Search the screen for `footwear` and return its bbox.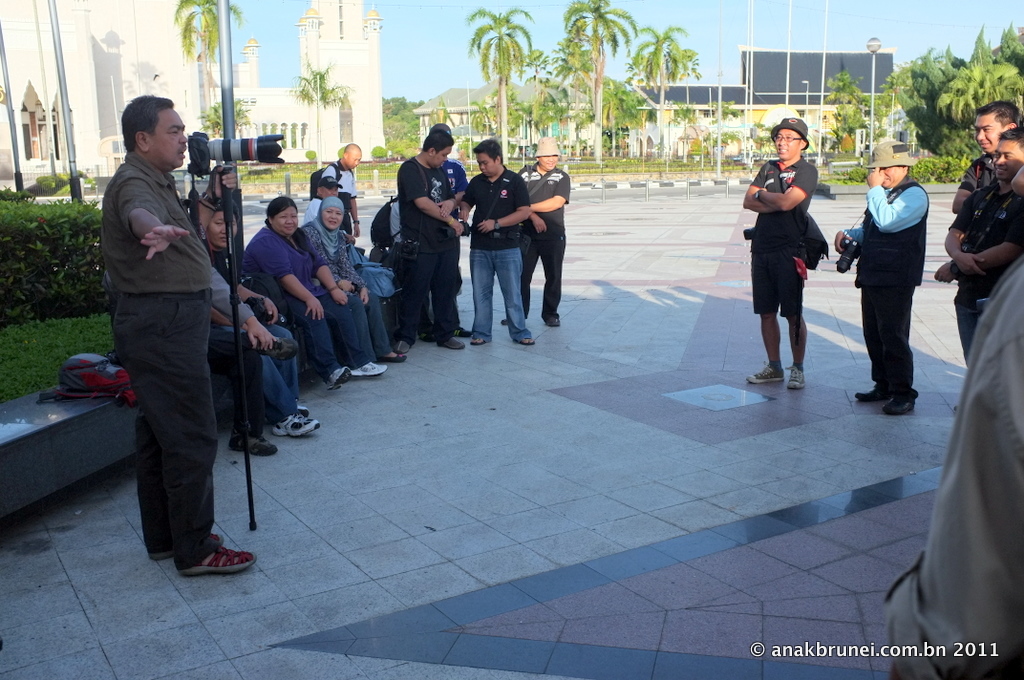
Found: crop(370, 347, 412, 362).
